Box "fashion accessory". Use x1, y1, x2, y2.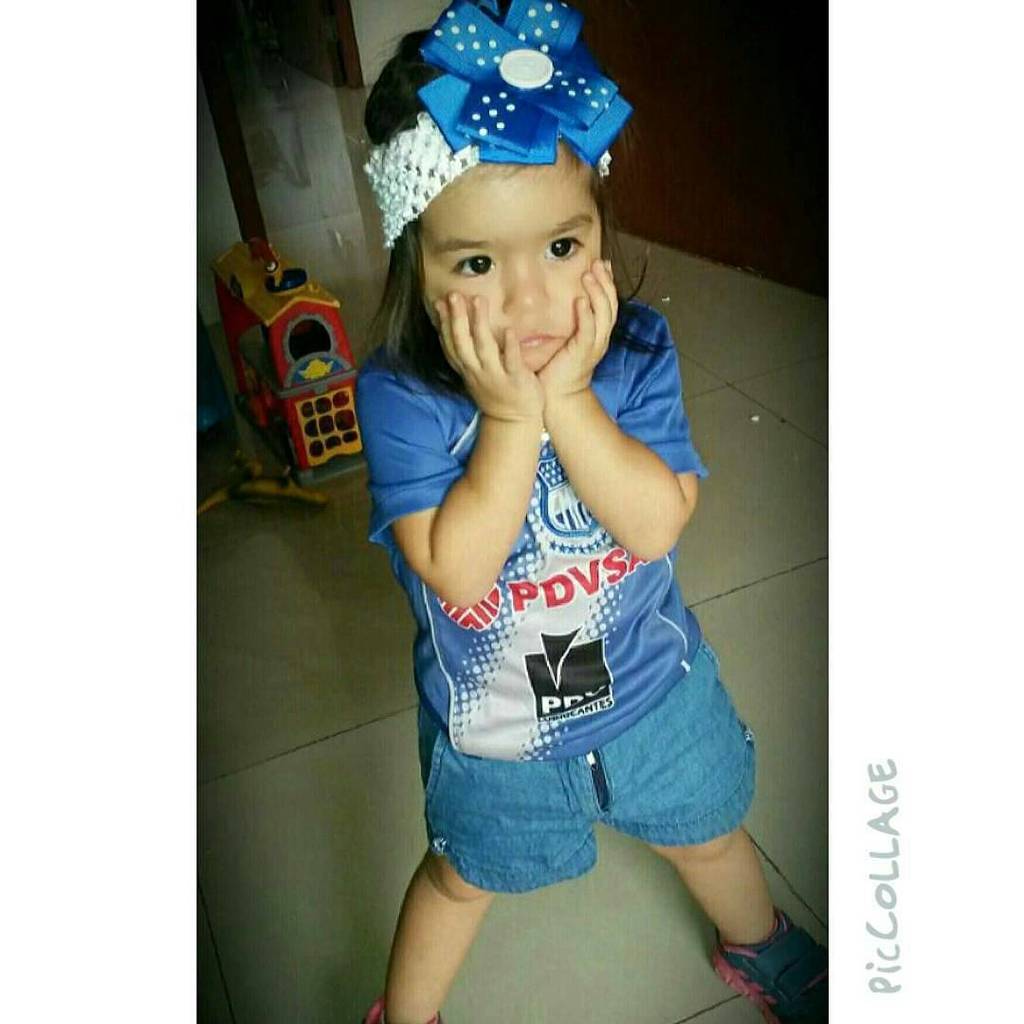
710, 905, 834, 1023.
